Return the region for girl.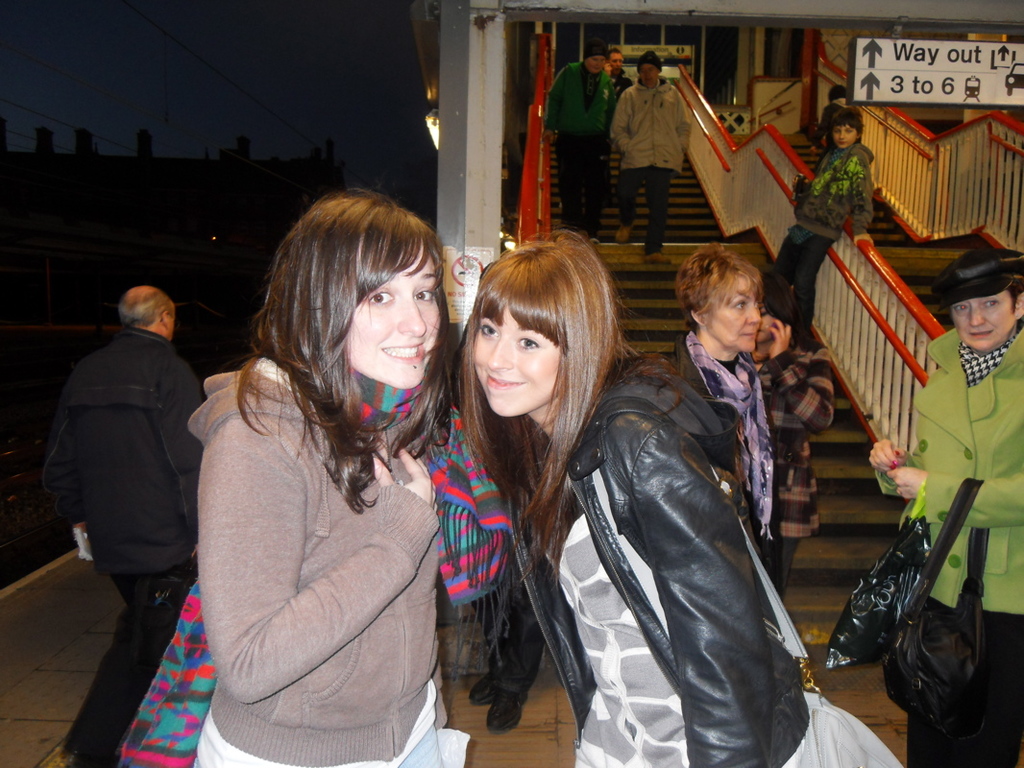
[116,190,521,767].
